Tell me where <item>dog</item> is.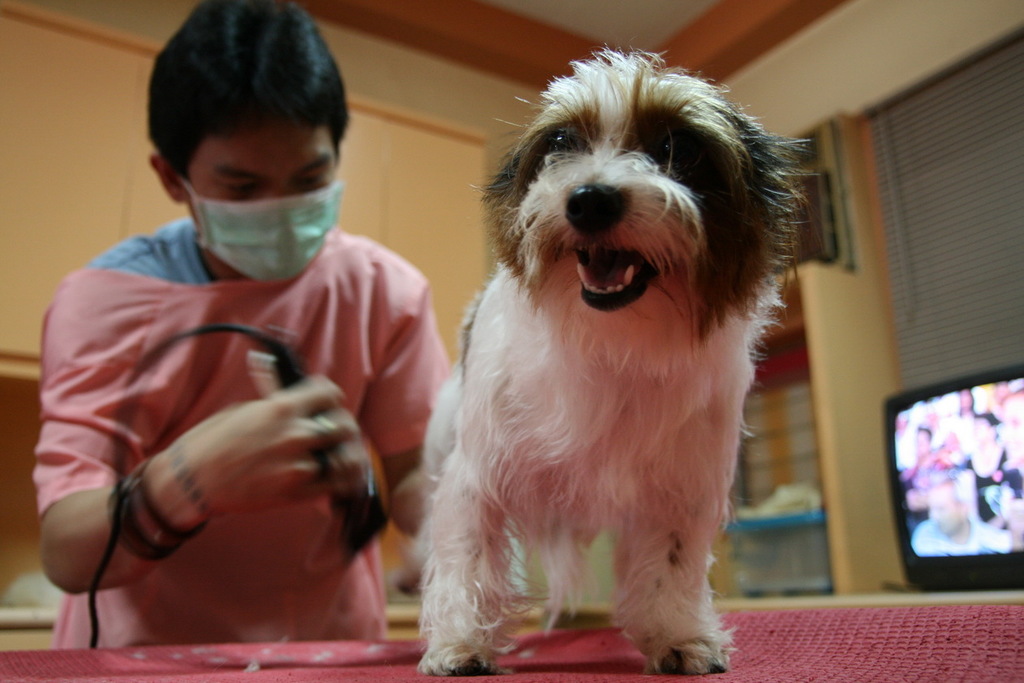
<item>dog</item> is at crop(410, 50, 821, 674).
